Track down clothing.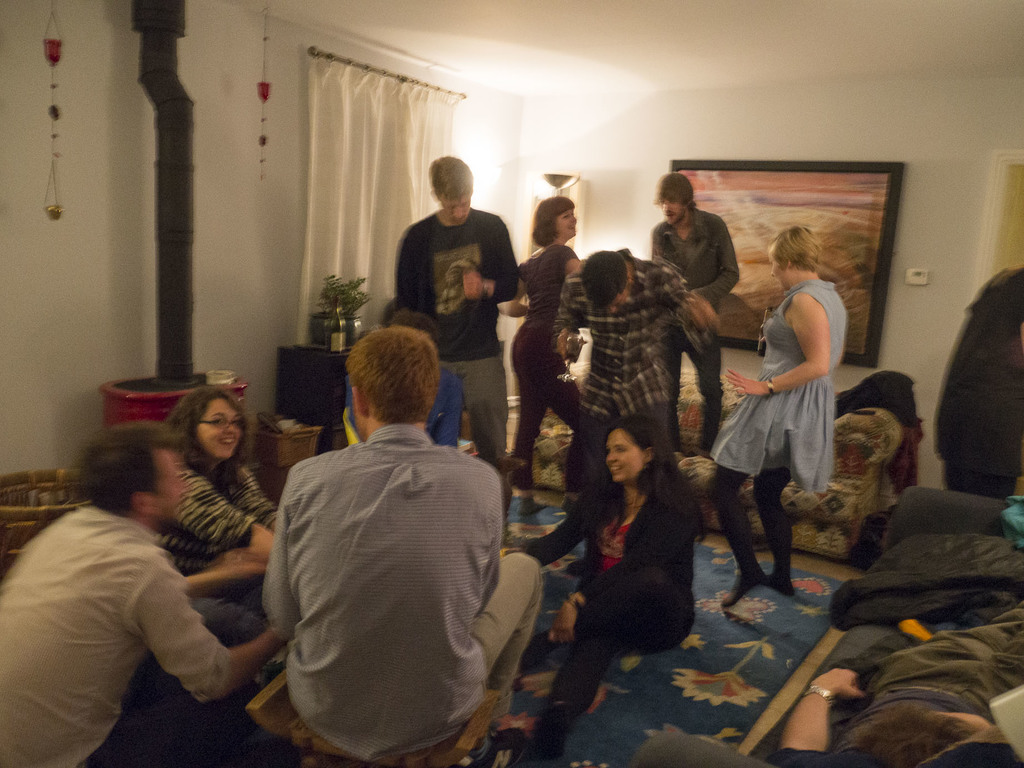
Tracked to box(339, 364, 464, 449).
